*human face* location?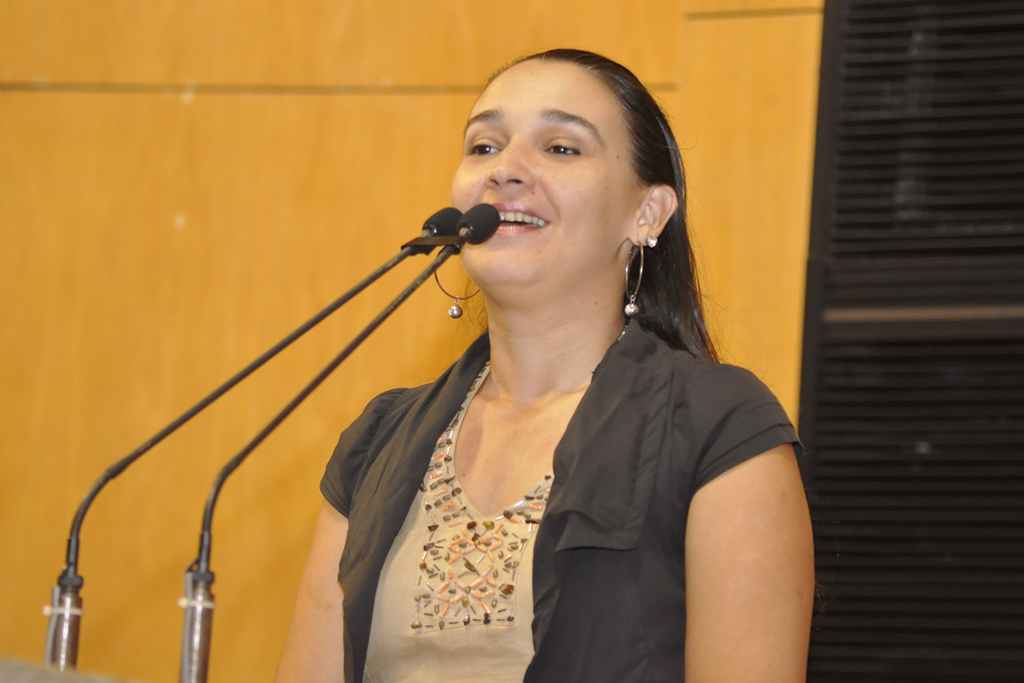
[x1=453, y1=55, x2=643, y2=282]
